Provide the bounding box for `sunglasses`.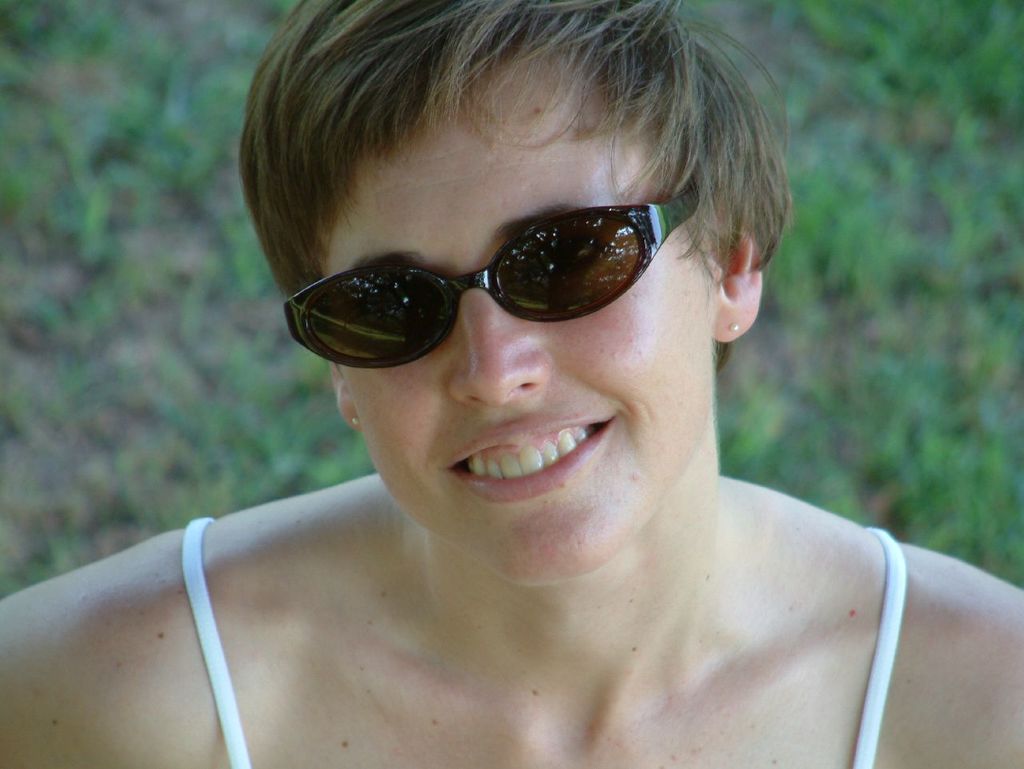
detection(278, 172, 710, 374).
